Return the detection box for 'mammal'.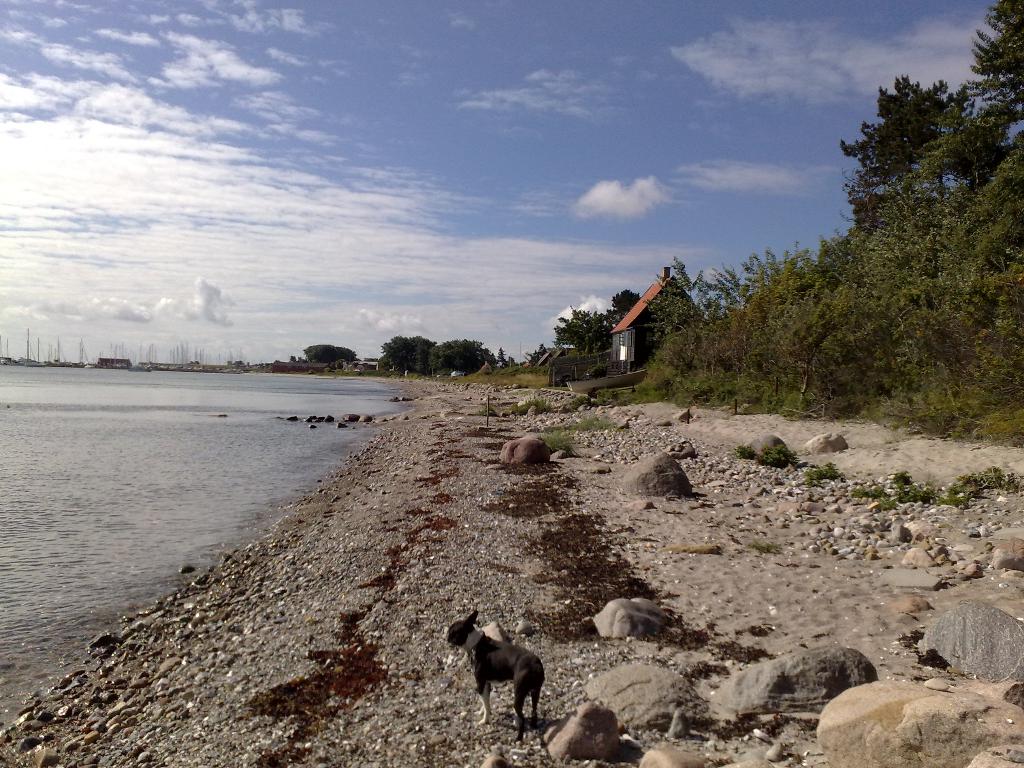
x1=429 y1=600 x2=559 y2=750.
